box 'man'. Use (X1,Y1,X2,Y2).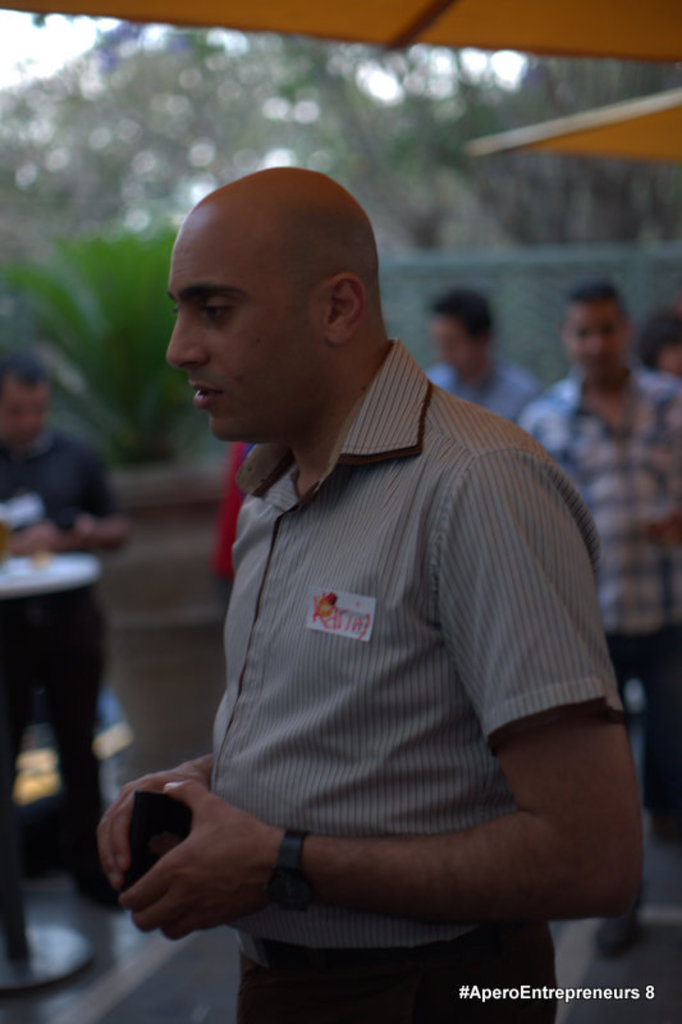
(0,339,131,948).
